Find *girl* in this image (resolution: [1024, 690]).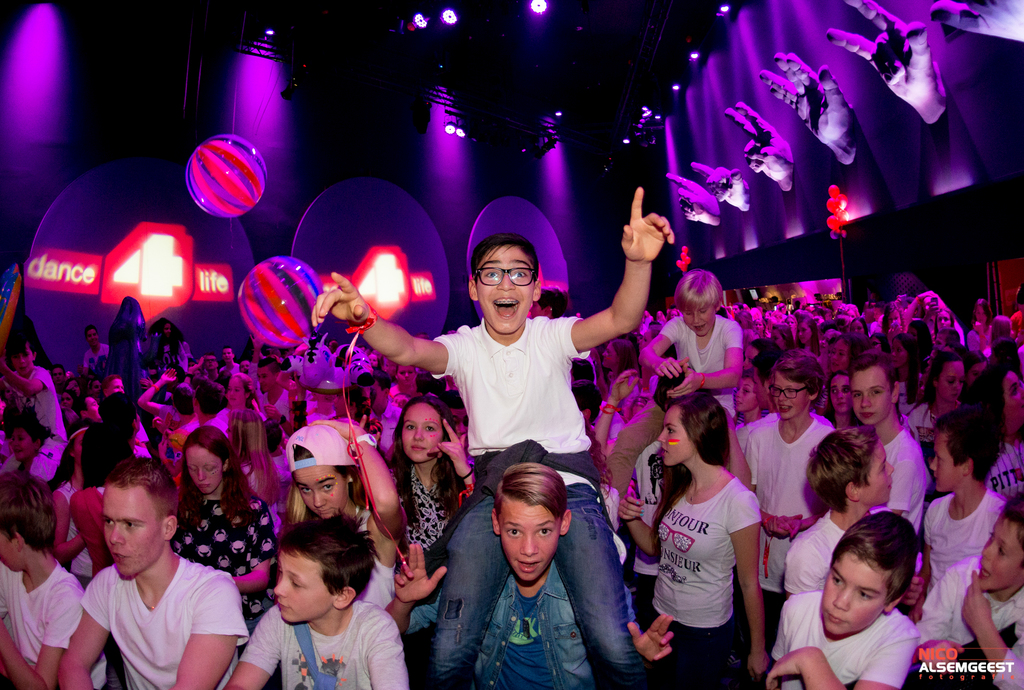
pyautogui.locateOnScreen(618, 396, 766, 688).
